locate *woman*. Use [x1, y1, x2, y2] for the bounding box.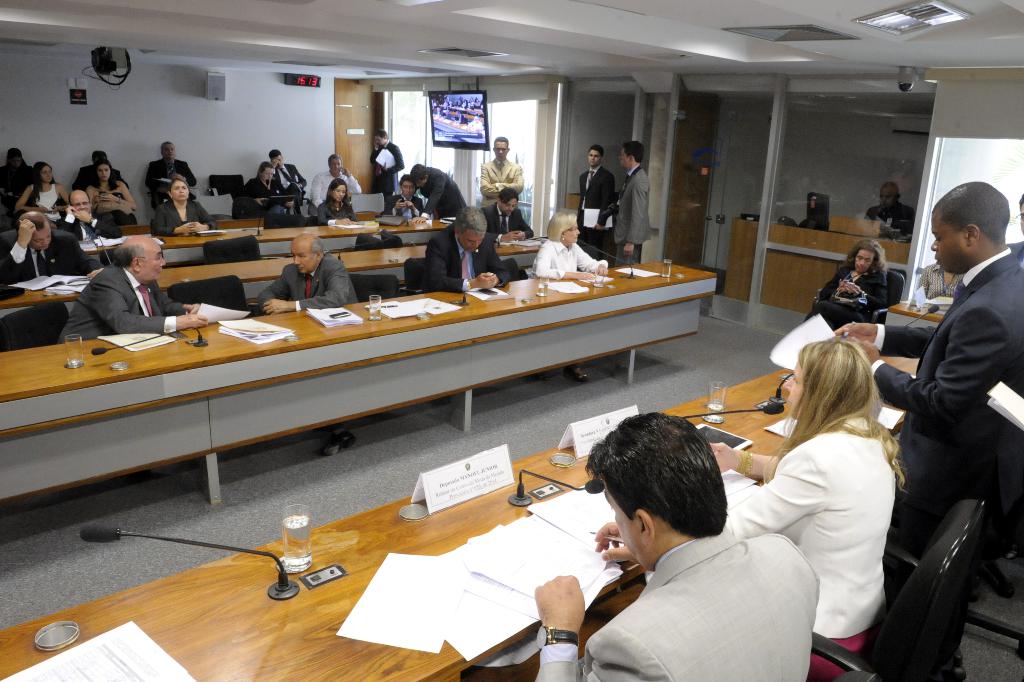
[15, 159, 70, 227].
